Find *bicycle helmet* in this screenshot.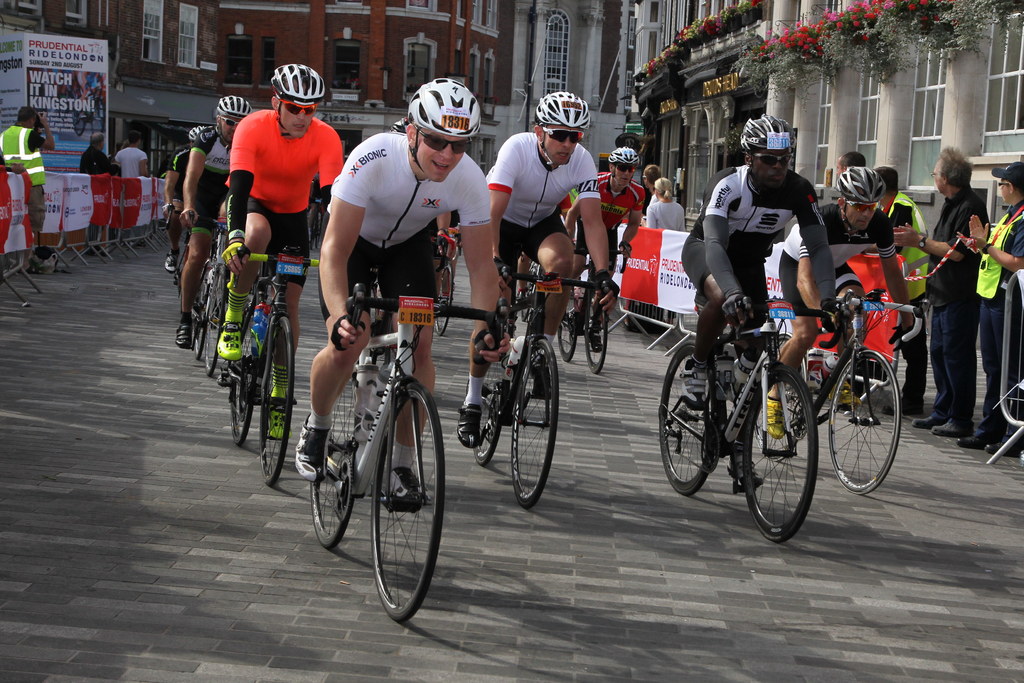
The bounding box for *bicycle helmet* is box(214, 96, 252, 122).
